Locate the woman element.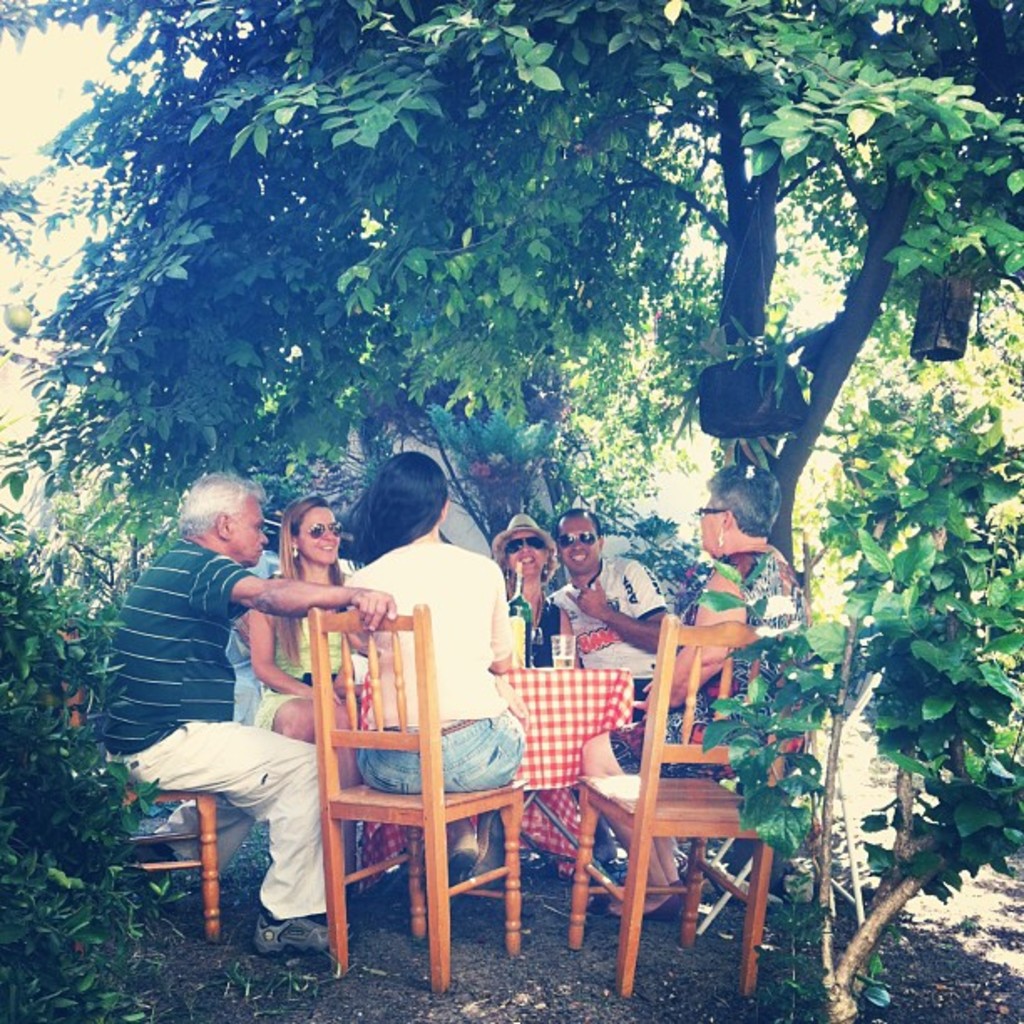
Element bbox: [x1=495, y1=519, x2=586, y2=674].
